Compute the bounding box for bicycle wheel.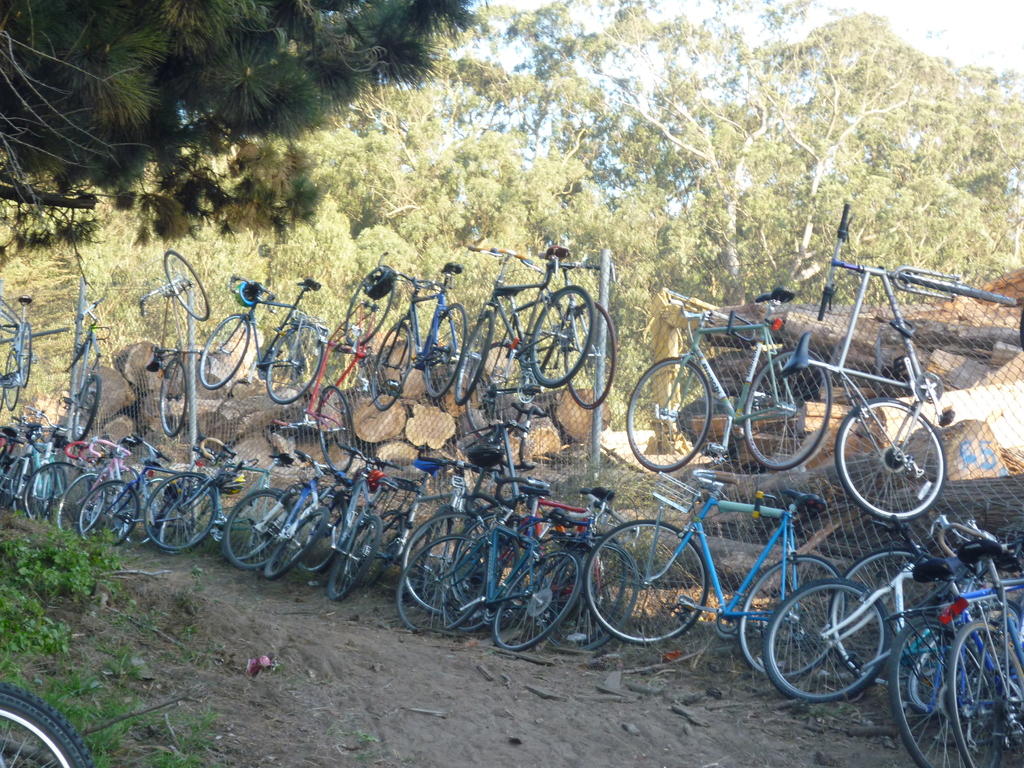
BBox(370, 322, 416, 409).
